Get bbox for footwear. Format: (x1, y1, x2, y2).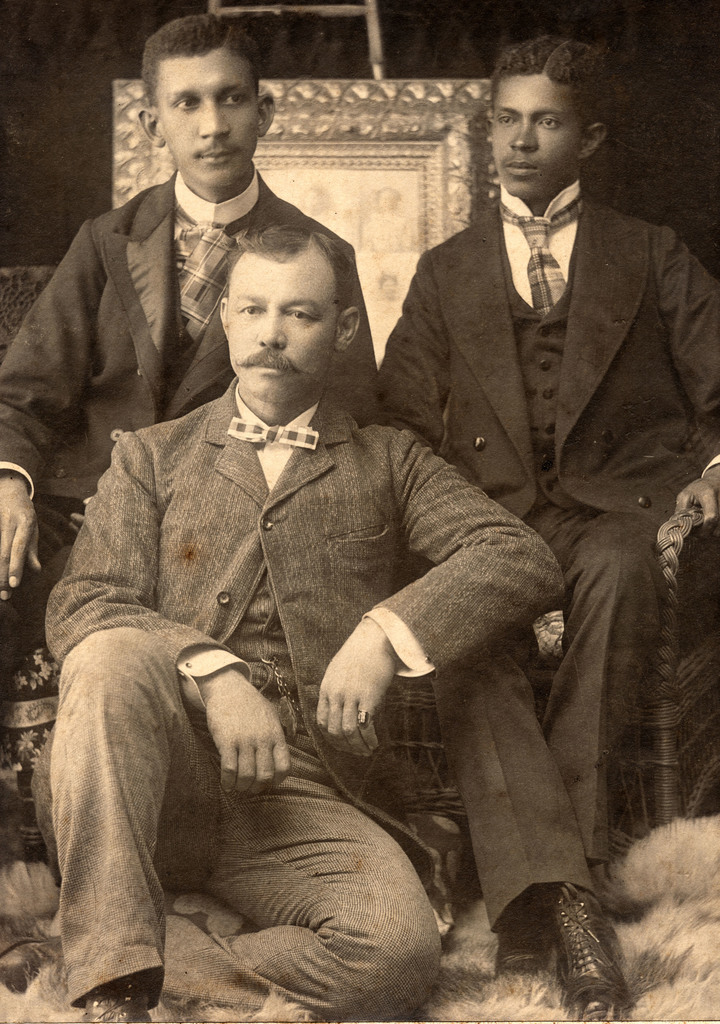
(77, 975, 150, 1020).
